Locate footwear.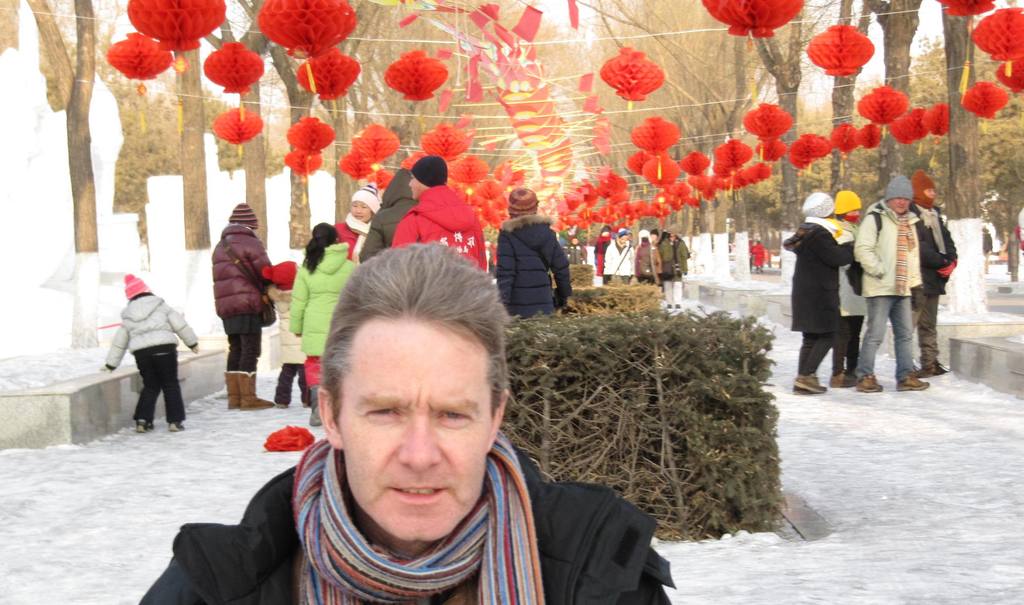
Bounding box: detection(237, 372, 274, 412).
